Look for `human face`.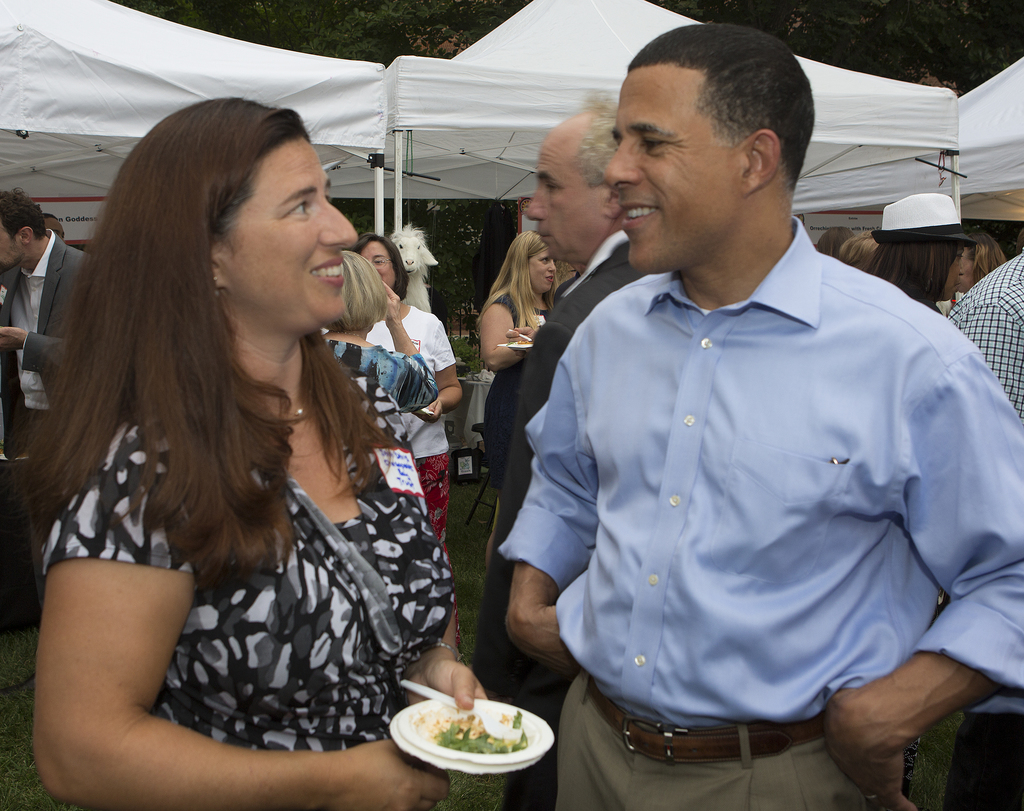
Found: detection(600, 83, 738, 283).
